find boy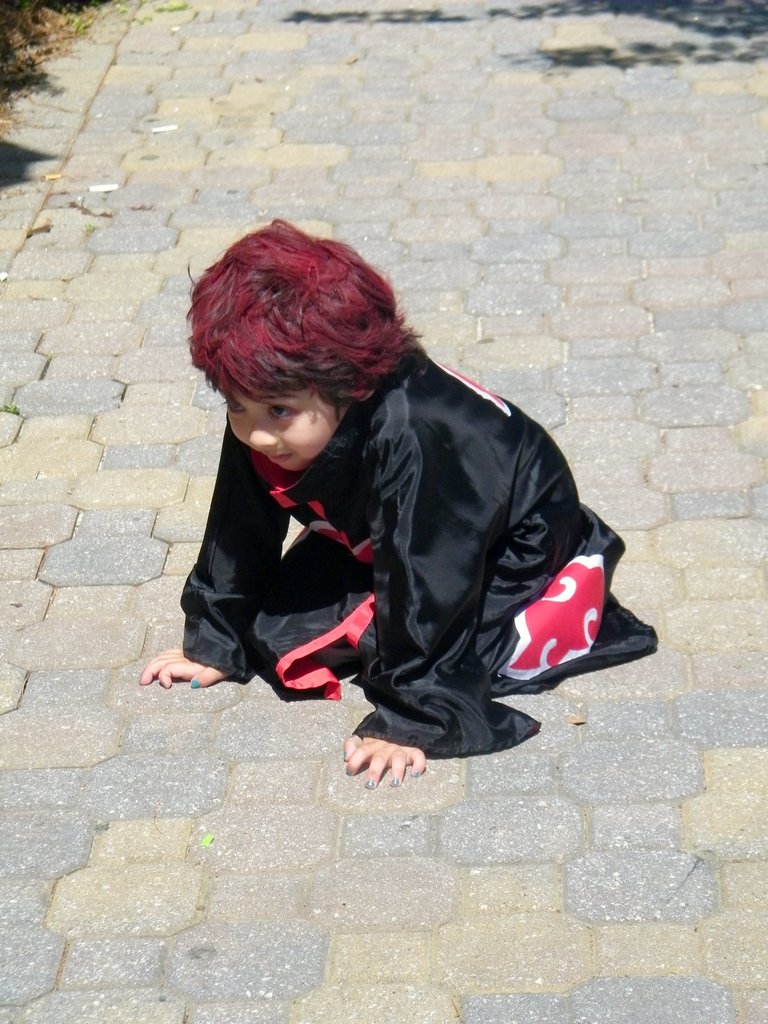
Rect(143, 218, 672, 788)
